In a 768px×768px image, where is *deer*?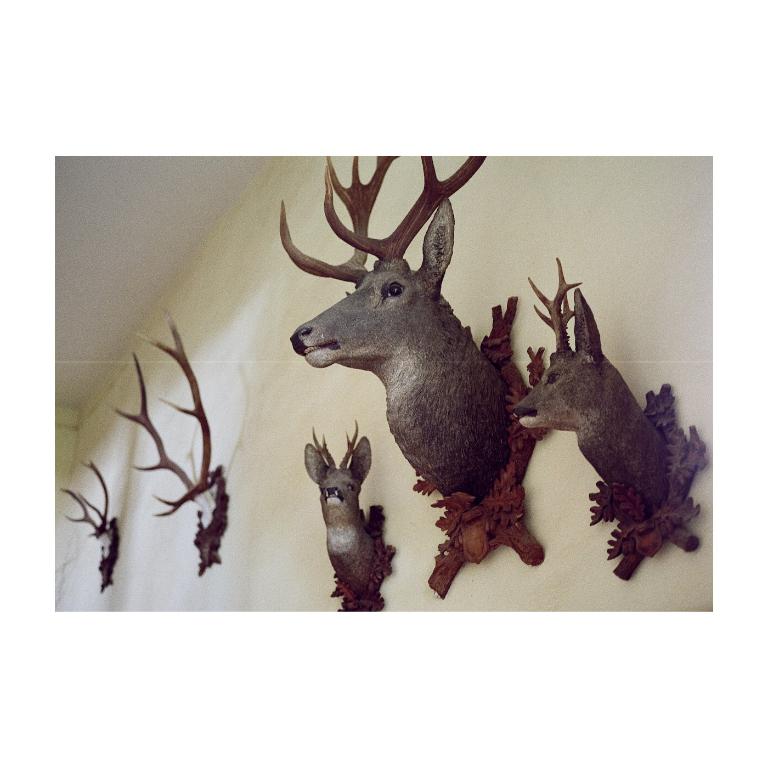
(left=106, top=306, right=218, bottom=533).
